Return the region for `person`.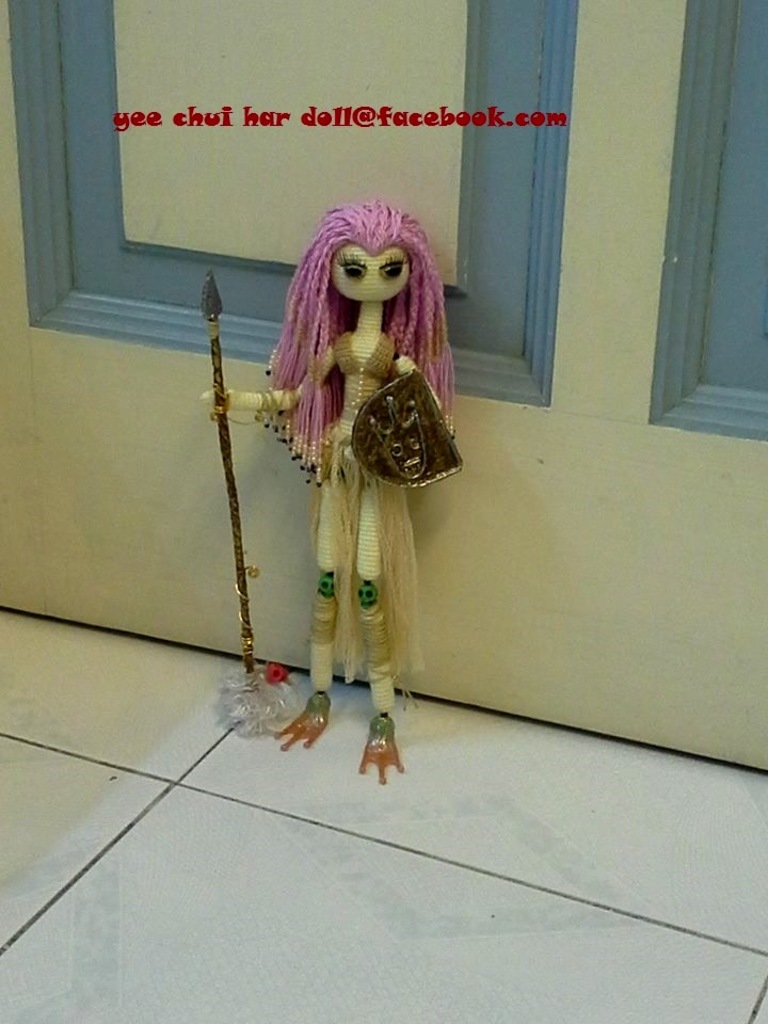
detection(260, 167, 468, 767).
